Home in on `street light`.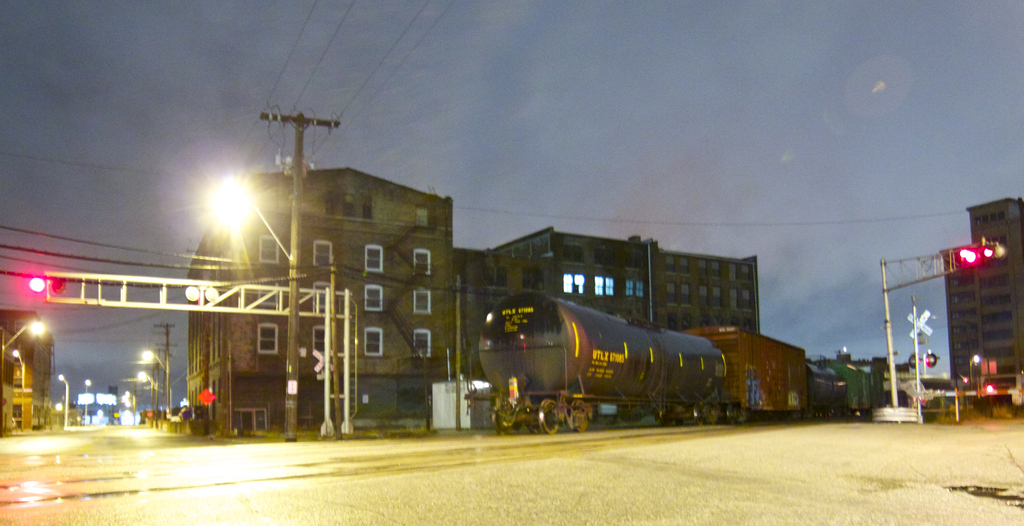
Homed in at bbox=[122, 390, 142, 423].
